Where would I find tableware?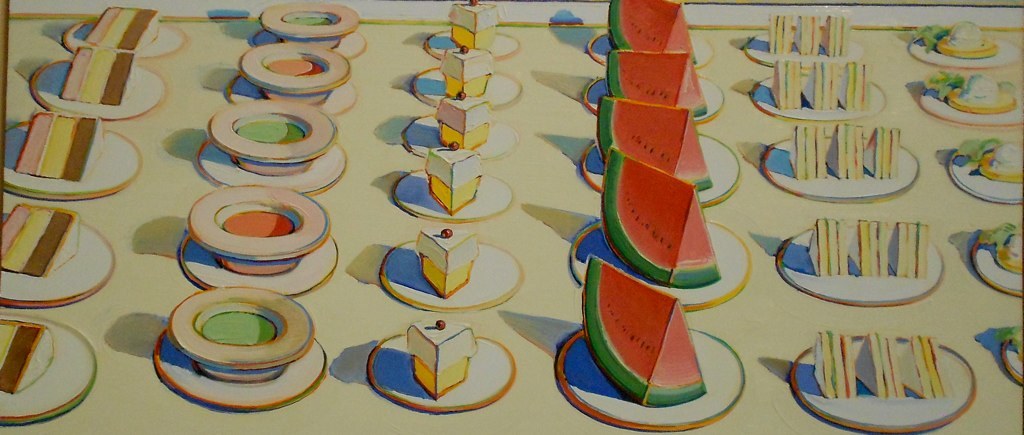
At 744 63 888 123.
